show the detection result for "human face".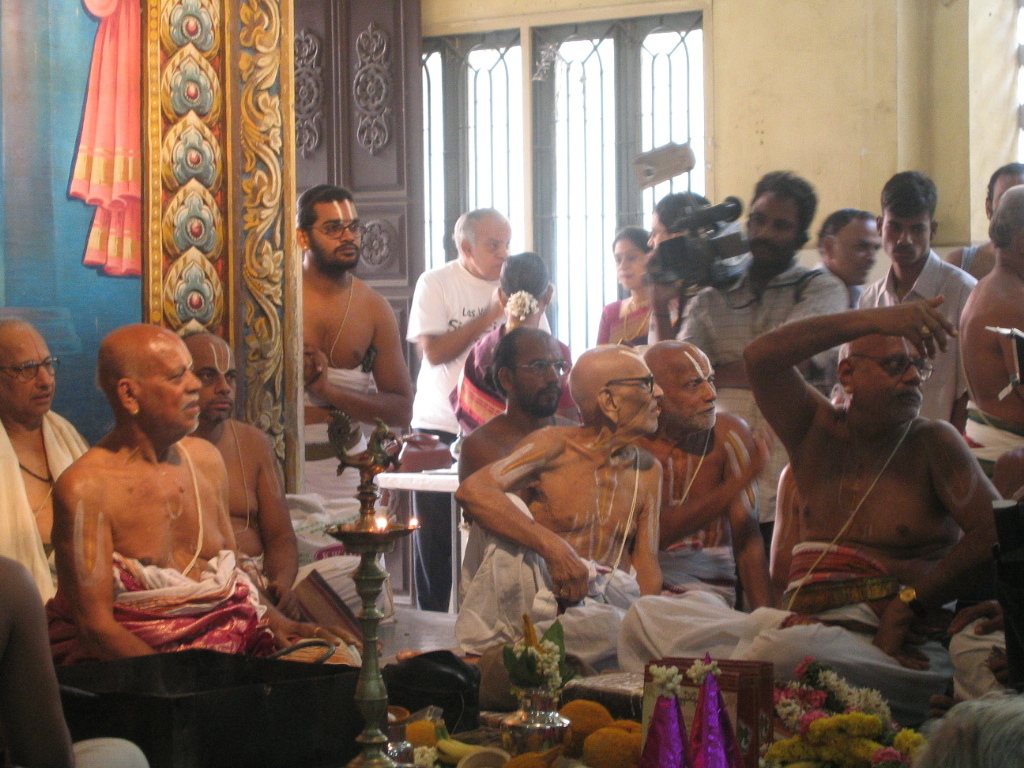
852:334:935:414.
